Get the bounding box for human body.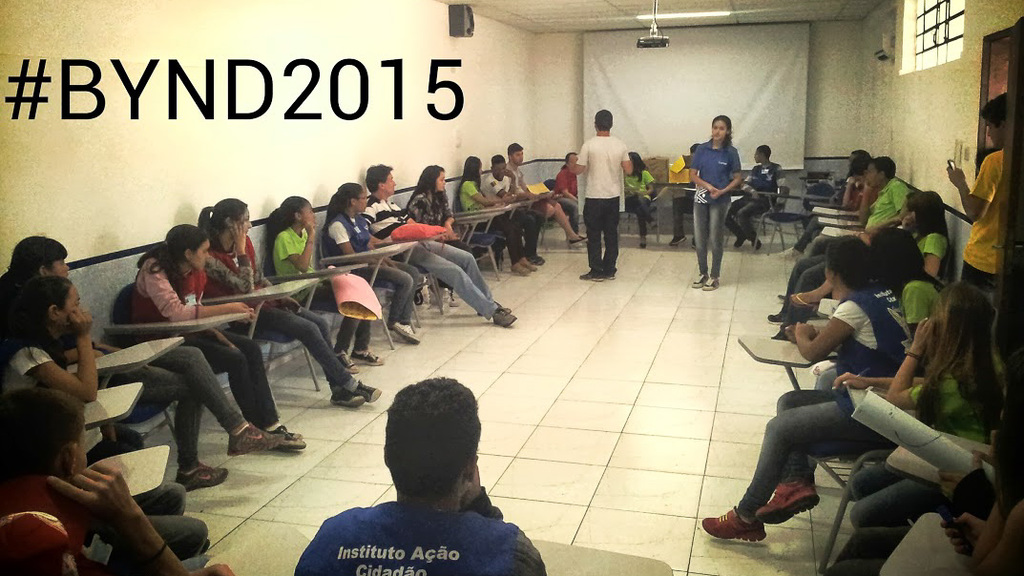
bbox(685, 111, 743, 274).
